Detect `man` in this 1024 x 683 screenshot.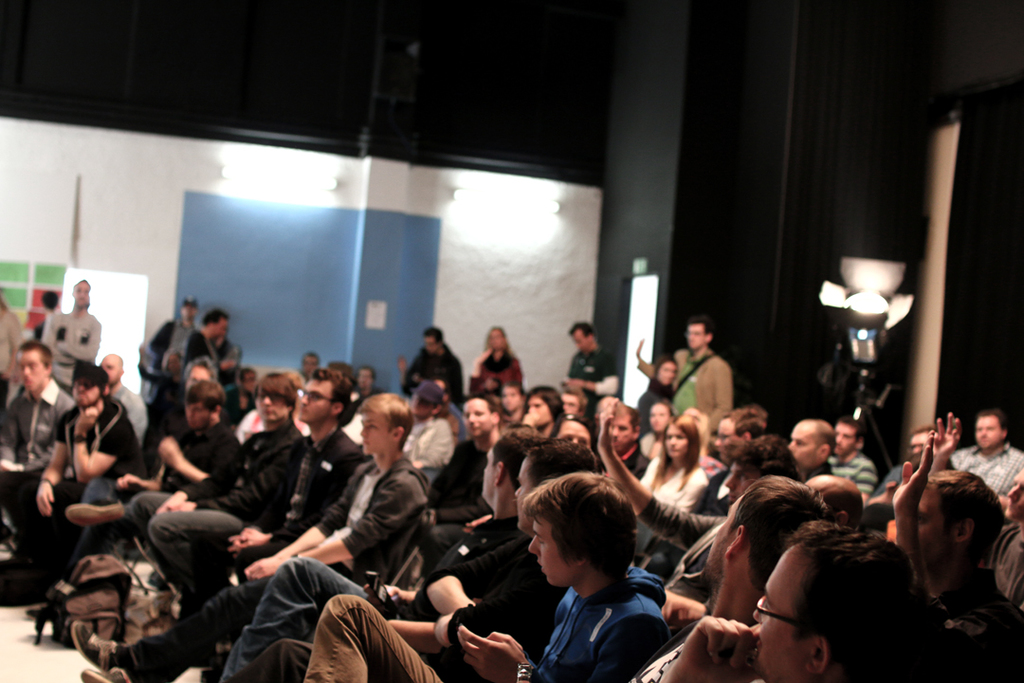
Detection: [559,319,623,397].
